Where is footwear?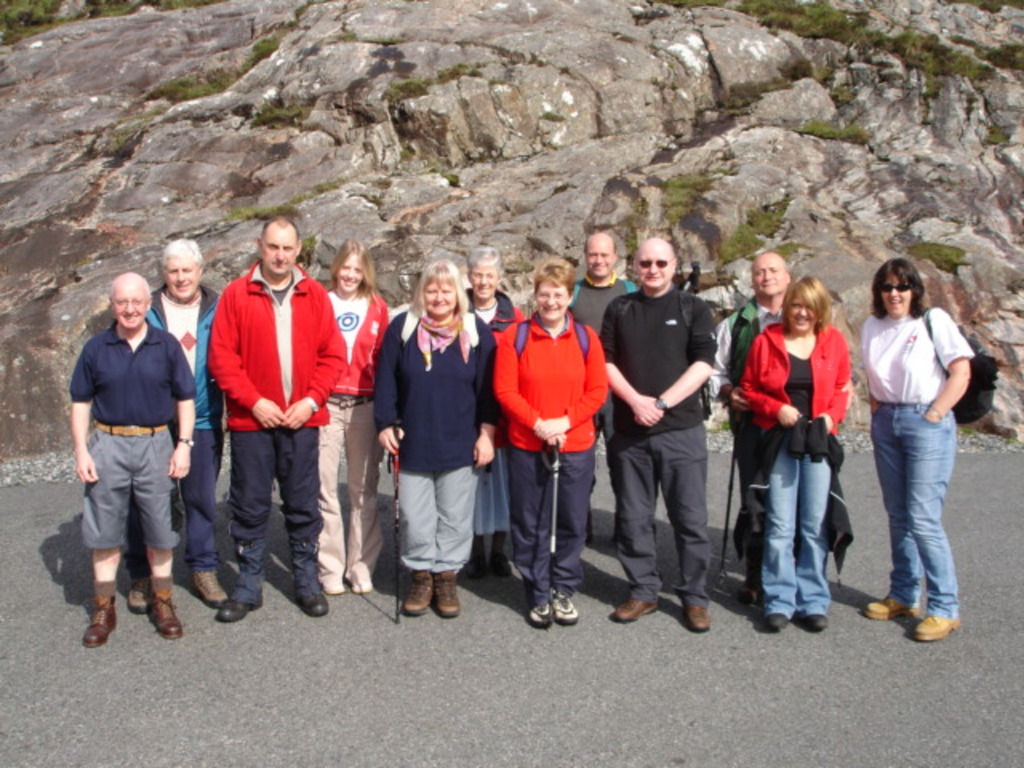
BBox(438, 571, 462, 619).
